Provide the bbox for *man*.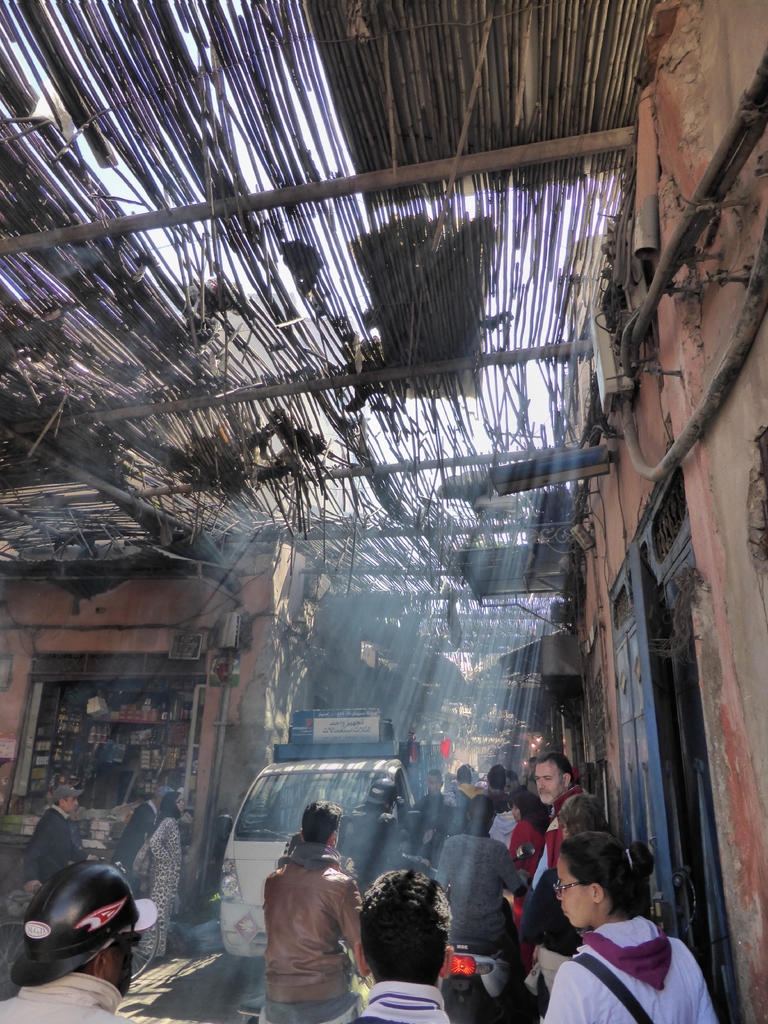
513/748/602/891.
